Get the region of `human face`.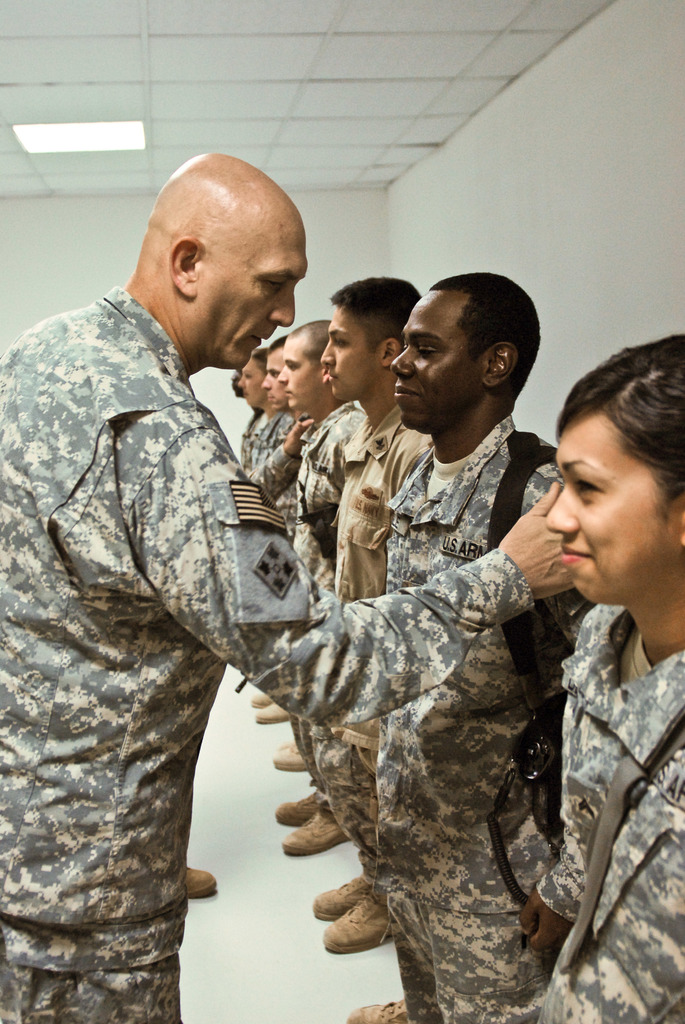
[240, 356, 266, 404].
